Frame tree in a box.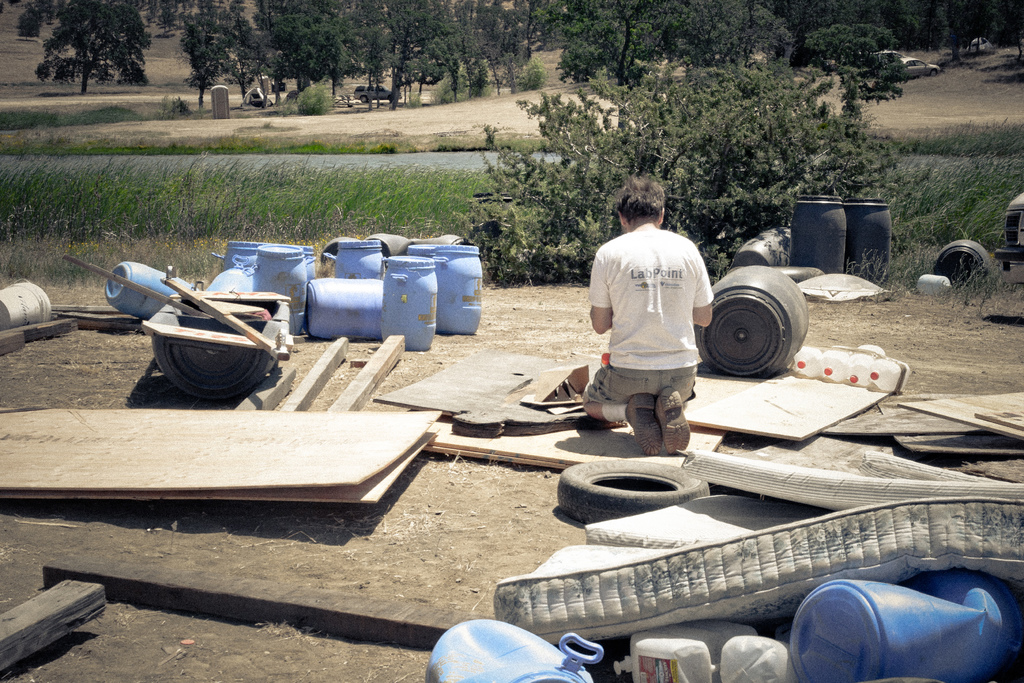
rect(345, 0, 418, 111).
